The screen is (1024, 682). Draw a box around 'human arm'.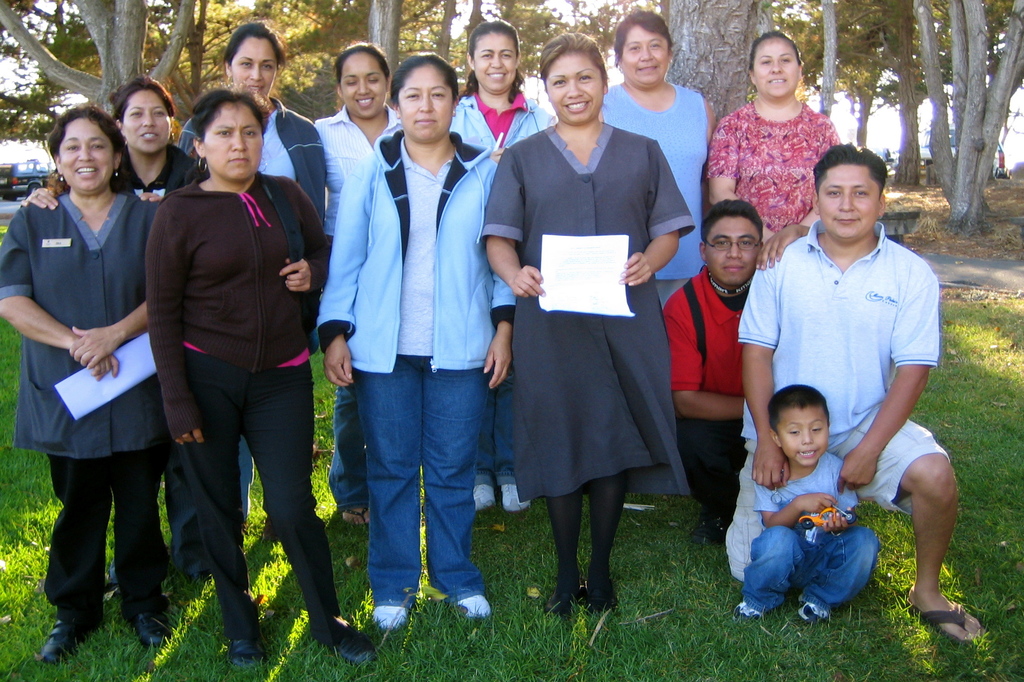
BBox(733, 263, 781, 491).
